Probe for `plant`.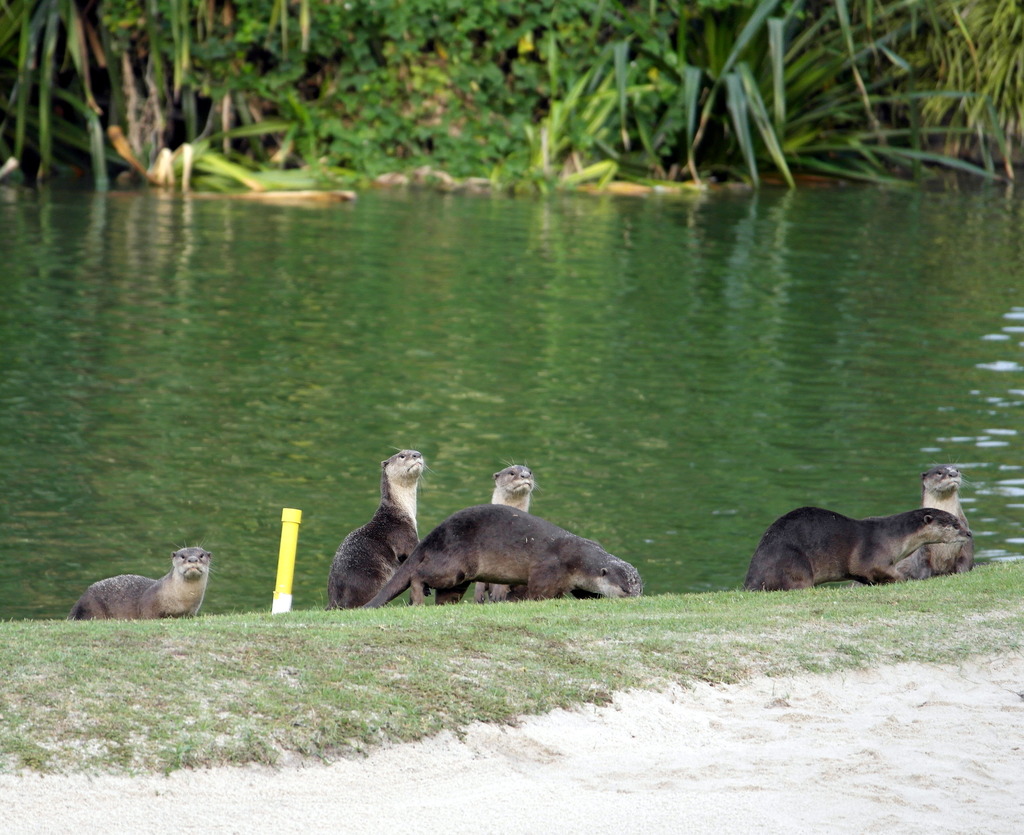
Probe result: box(25, 550, 1023, 817).
